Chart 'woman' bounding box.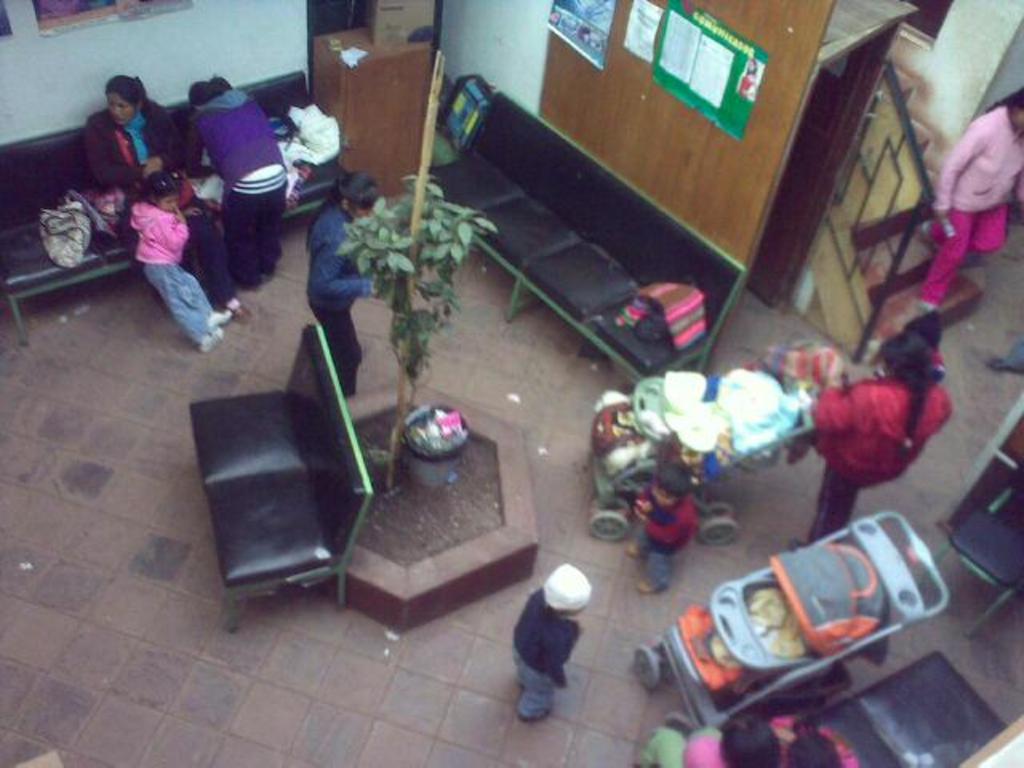
Charted: <box>899,104,1022,334</box>.
